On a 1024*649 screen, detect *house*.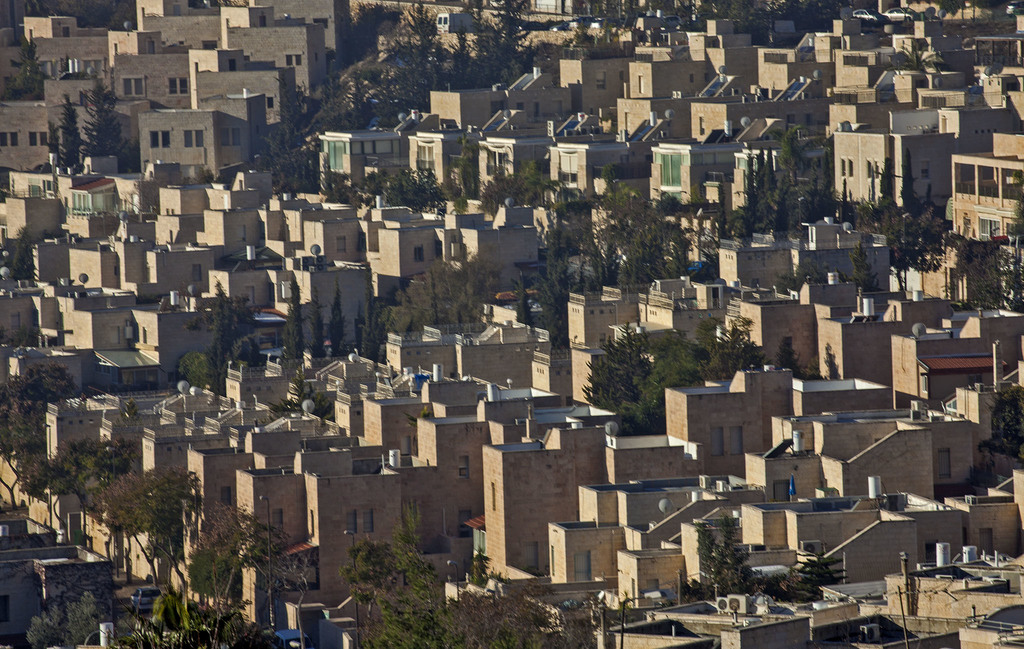
[0, 166, 60, 241].
